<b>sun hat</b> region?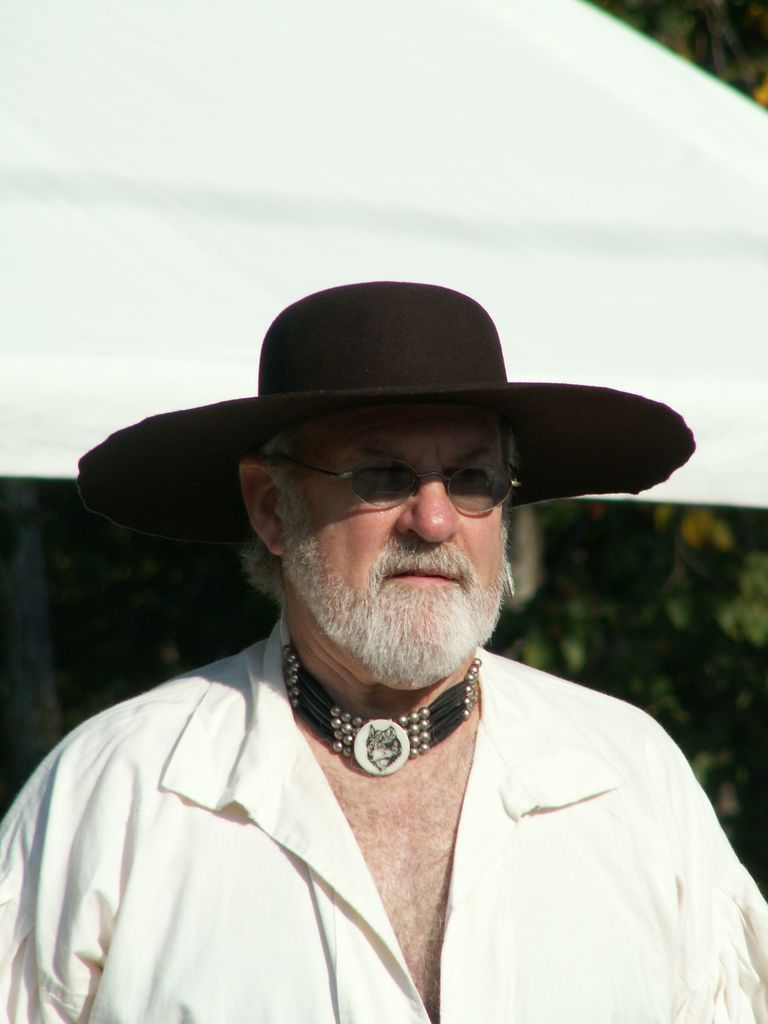
box=[74, 281, 699, 548]
